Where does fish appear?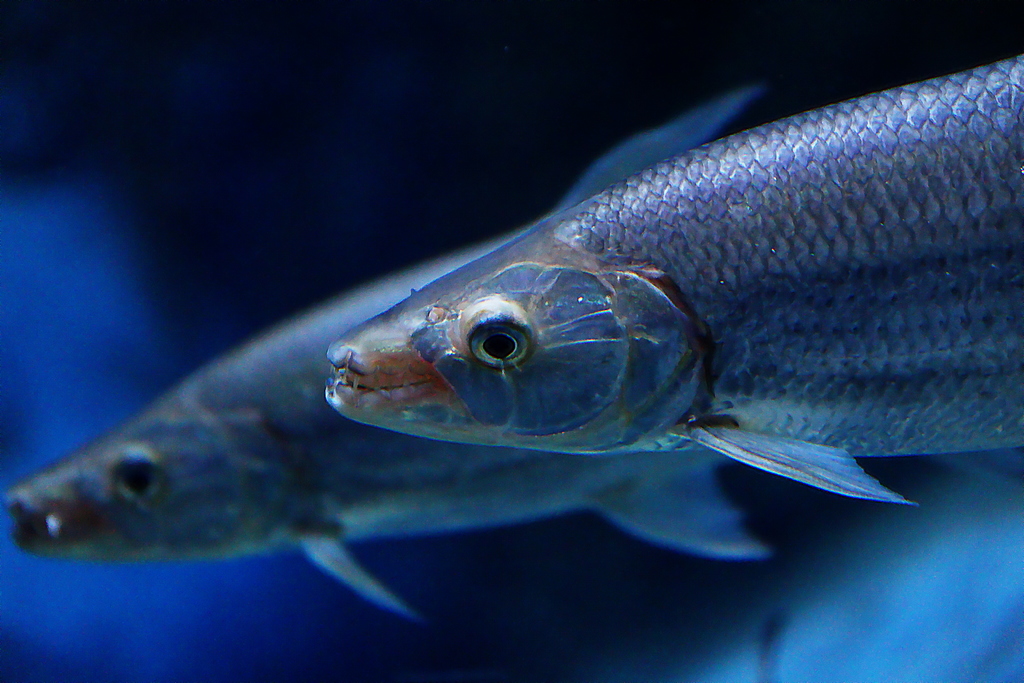
Appears at 324,49,1023,502.
